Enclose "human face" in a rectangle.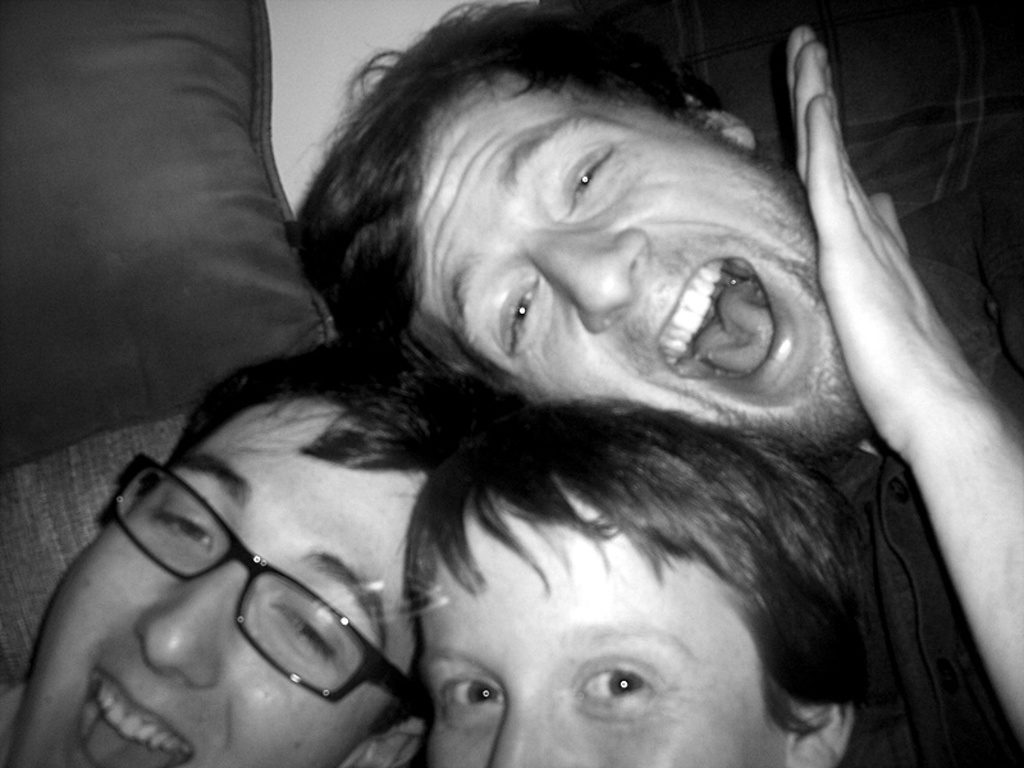
bbox=(8, 396, 420, 767).
